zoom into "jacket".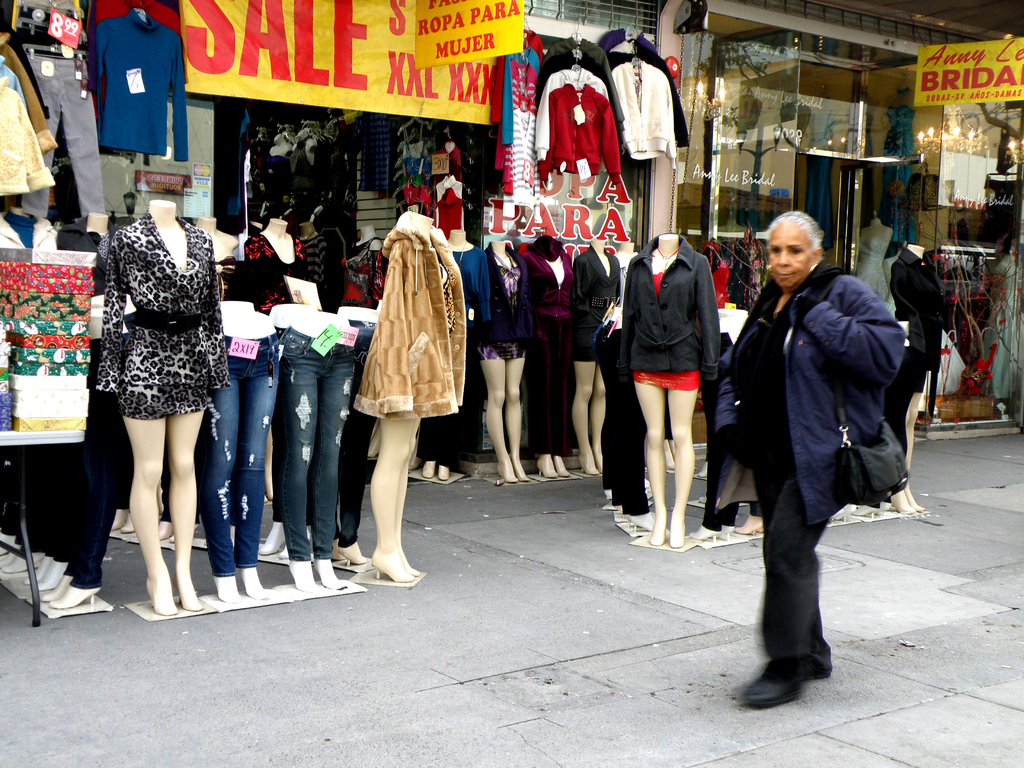
Zoom target: x1=623, y1=236, x2=730, y2=378.
